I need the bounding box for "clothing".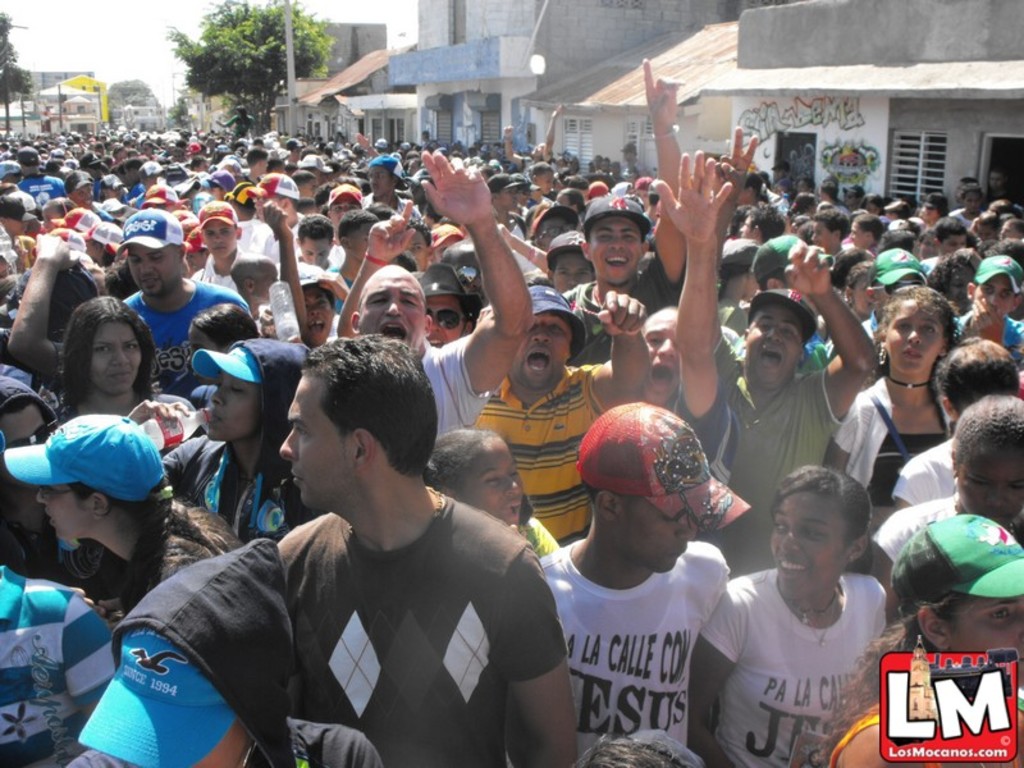
Here it is: <box>13,174,69,215</box>.
